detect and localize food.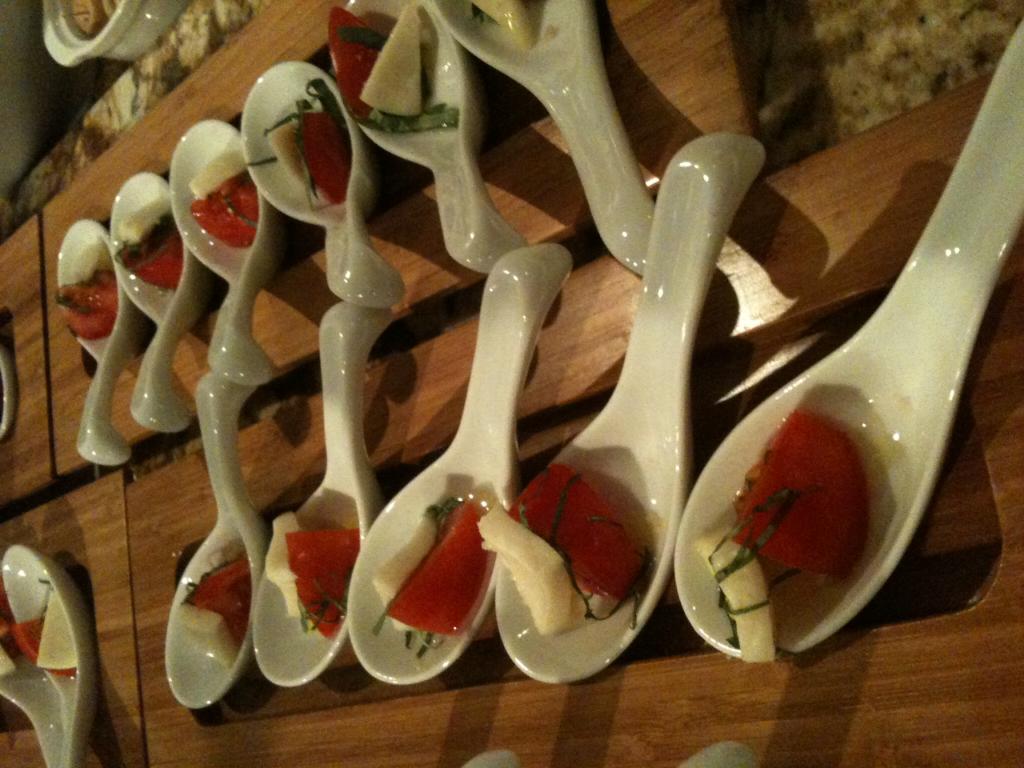
Localized at Rect(358, 5, 427, 111).
